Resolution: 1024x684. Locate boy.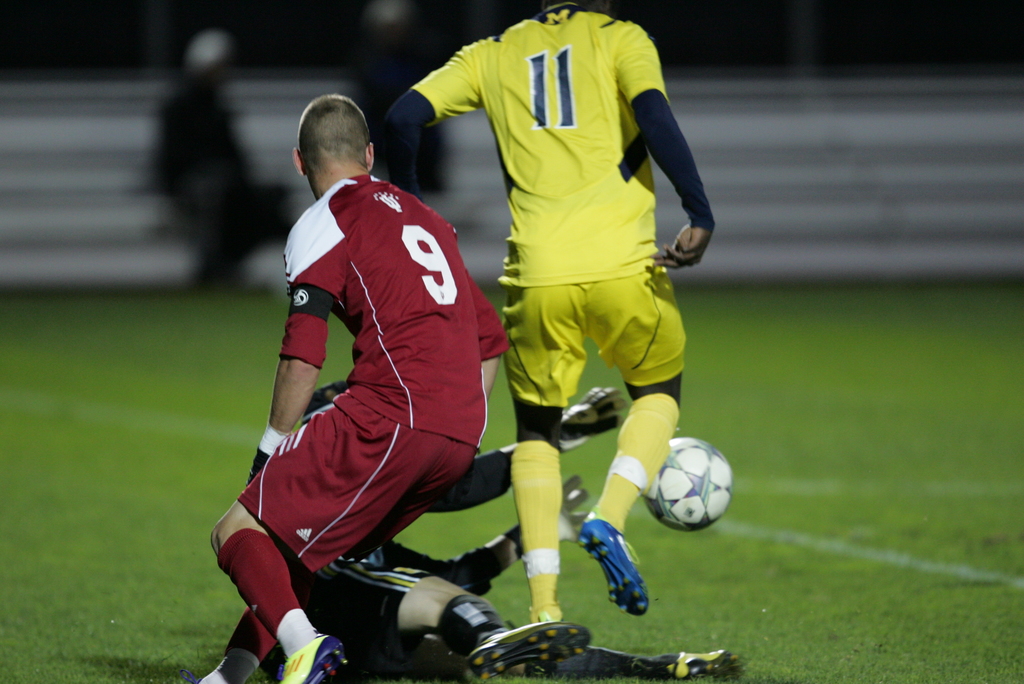
(386,0,716,676).
